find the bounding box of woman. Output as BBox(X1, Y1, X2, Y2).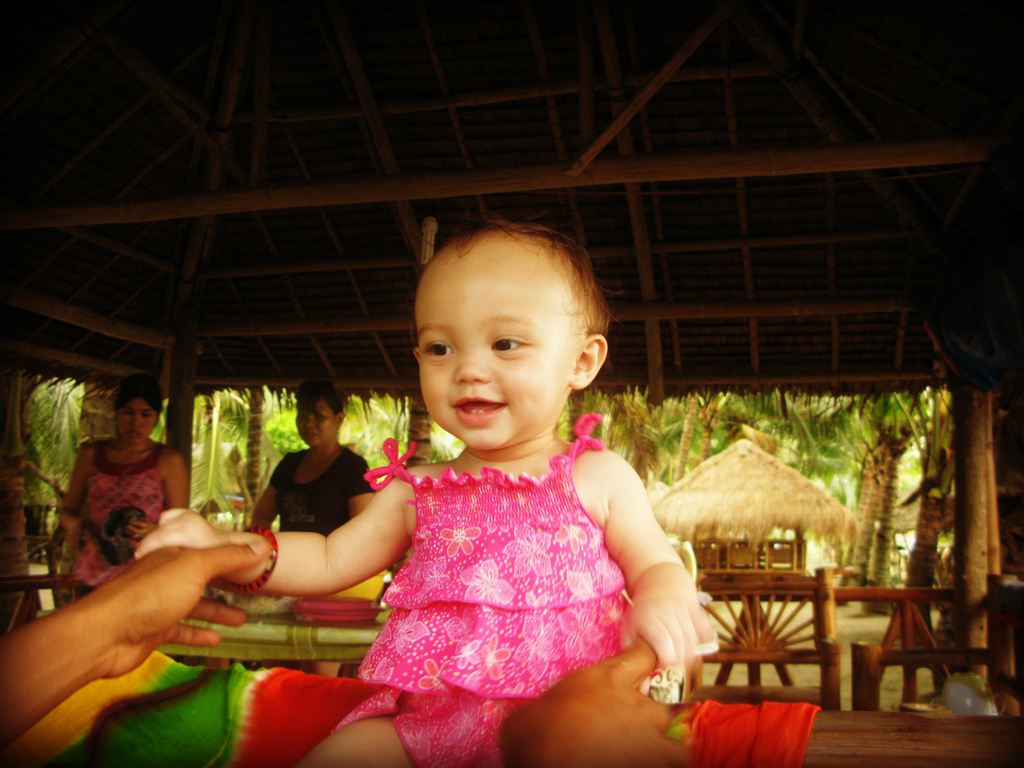
BBox(246, 381, 376, 536).
